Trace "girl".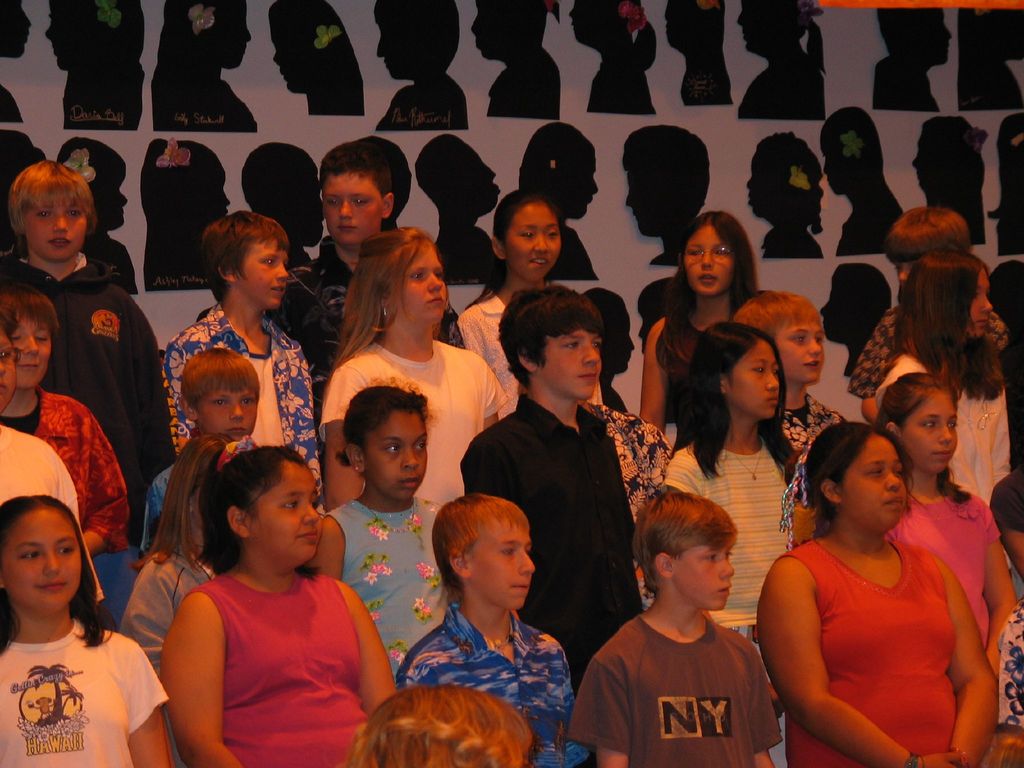
Traced to bbox(455, 189, 599, 426).
